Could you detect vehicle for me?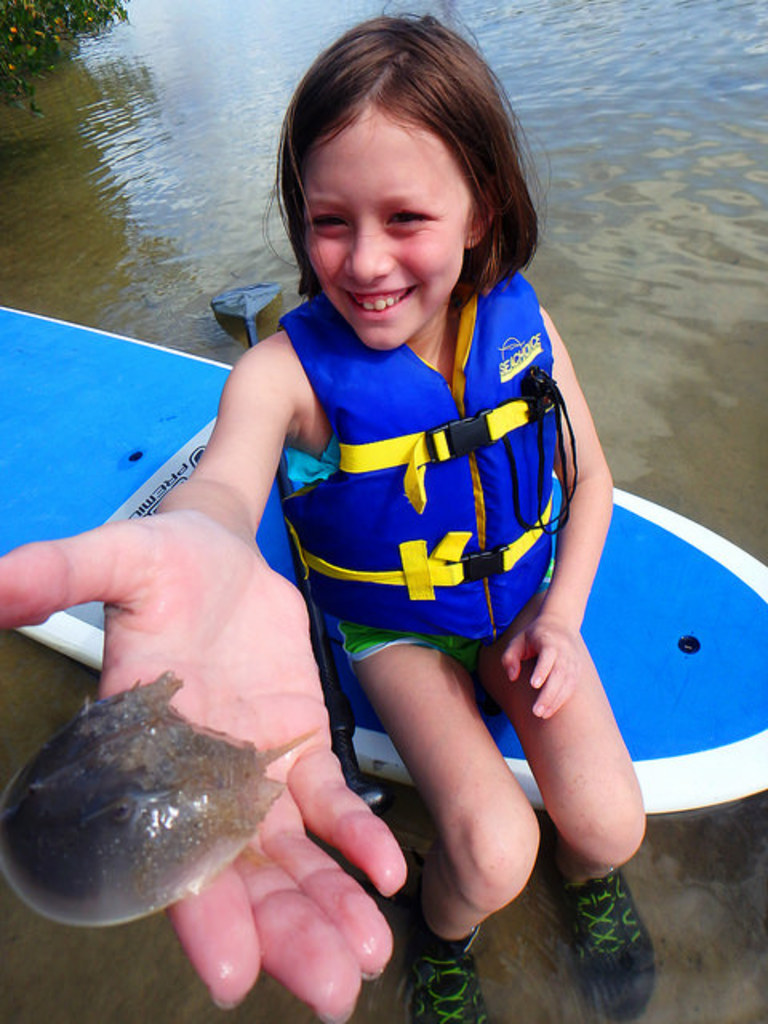
Detection result: rect(0, 304, 766, 816).
